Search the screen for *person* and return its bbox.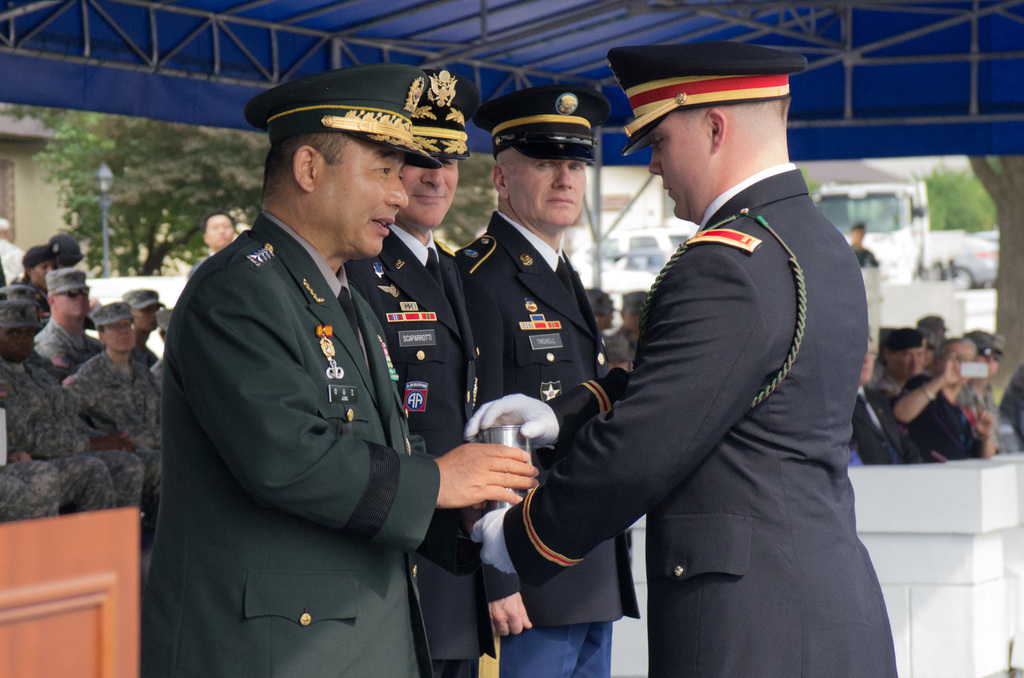
Found: (left=847, top=224, right=877, bottom=268).
